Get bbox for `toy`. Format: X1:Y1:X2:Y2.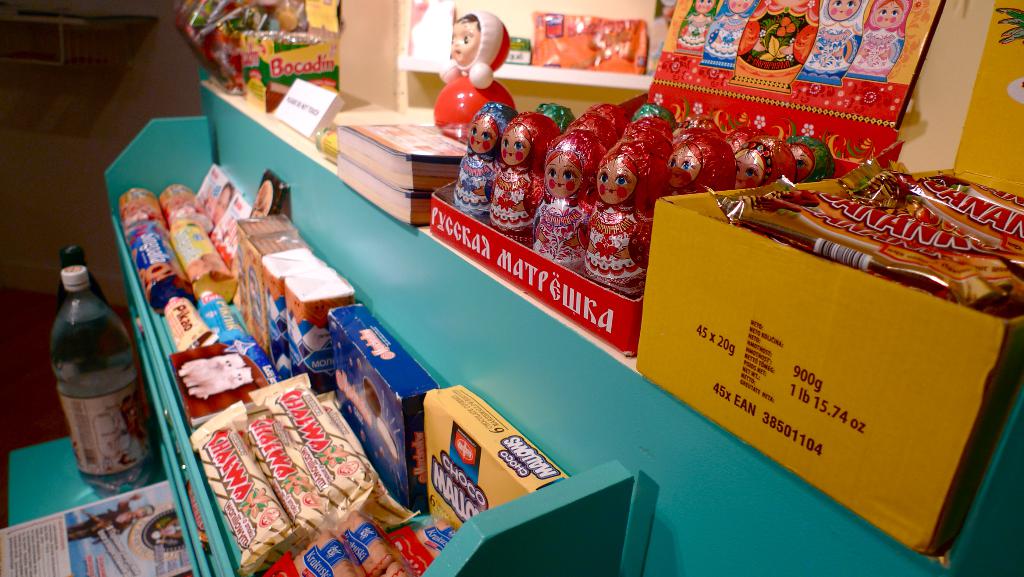
431:10:520:138.
